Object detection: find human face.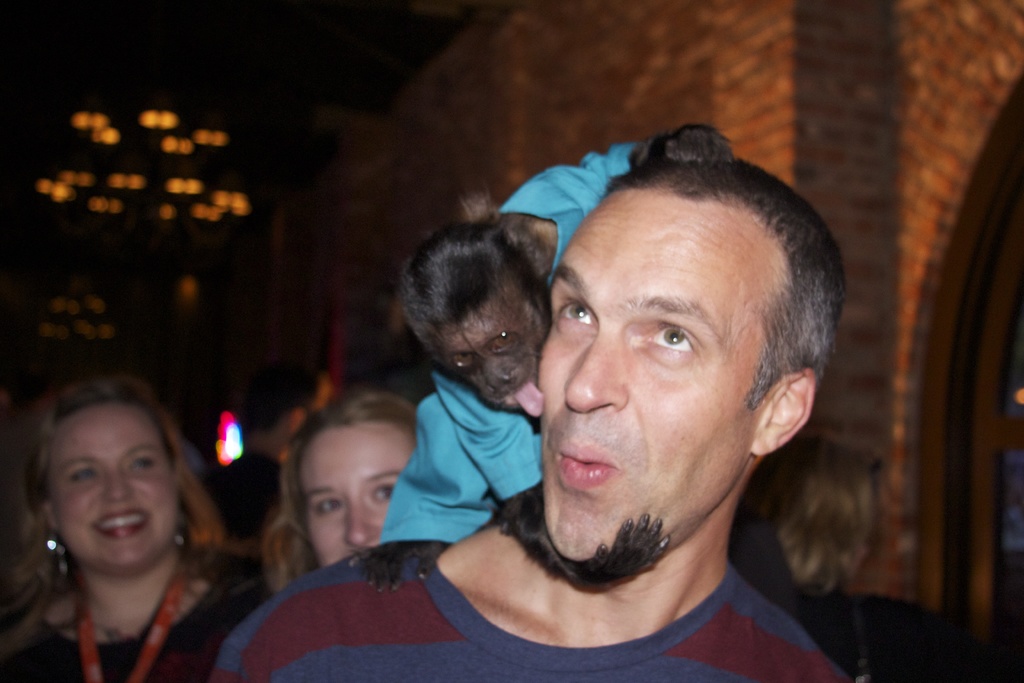
[305, 423, 414, 565].
